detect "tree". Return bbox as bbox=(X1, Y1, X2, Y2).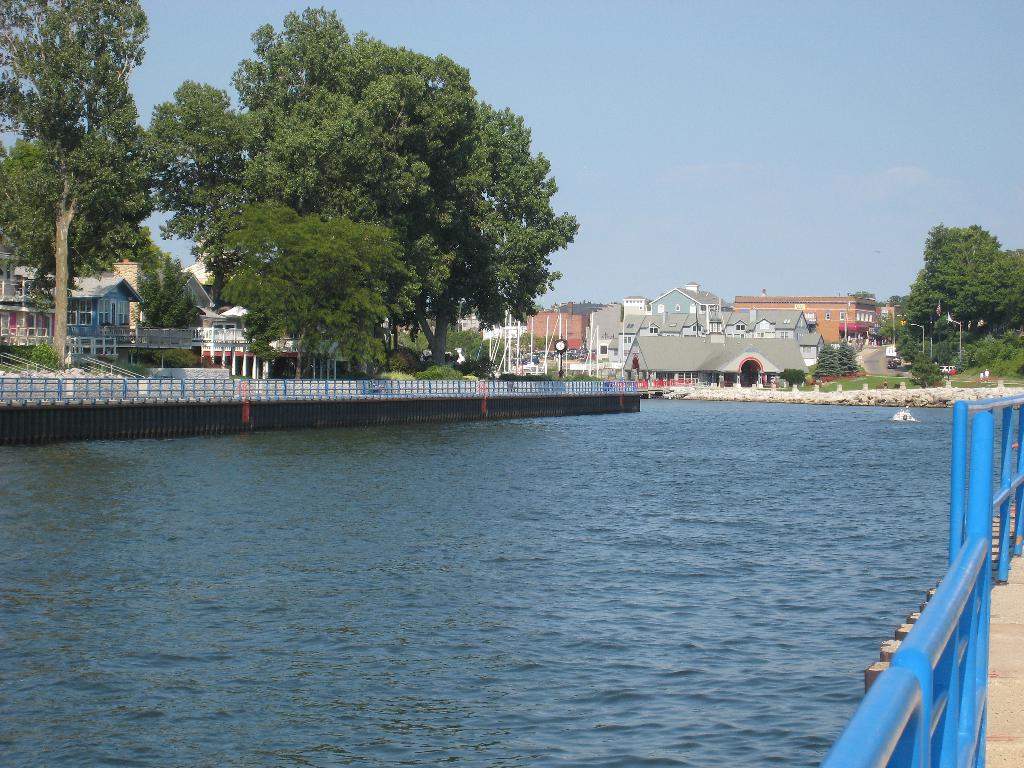
bbox=(909, 221, 1023, 333).
